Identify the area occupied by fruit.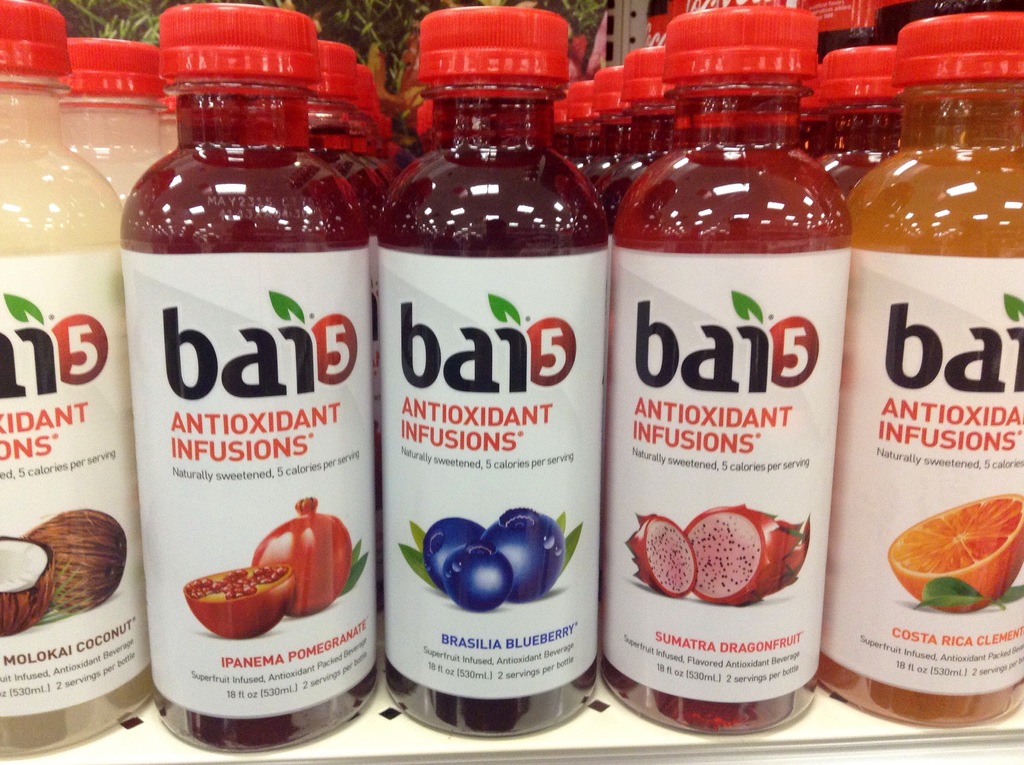
Area: (x1=902, y1=511, x2=1023, y2=609).
